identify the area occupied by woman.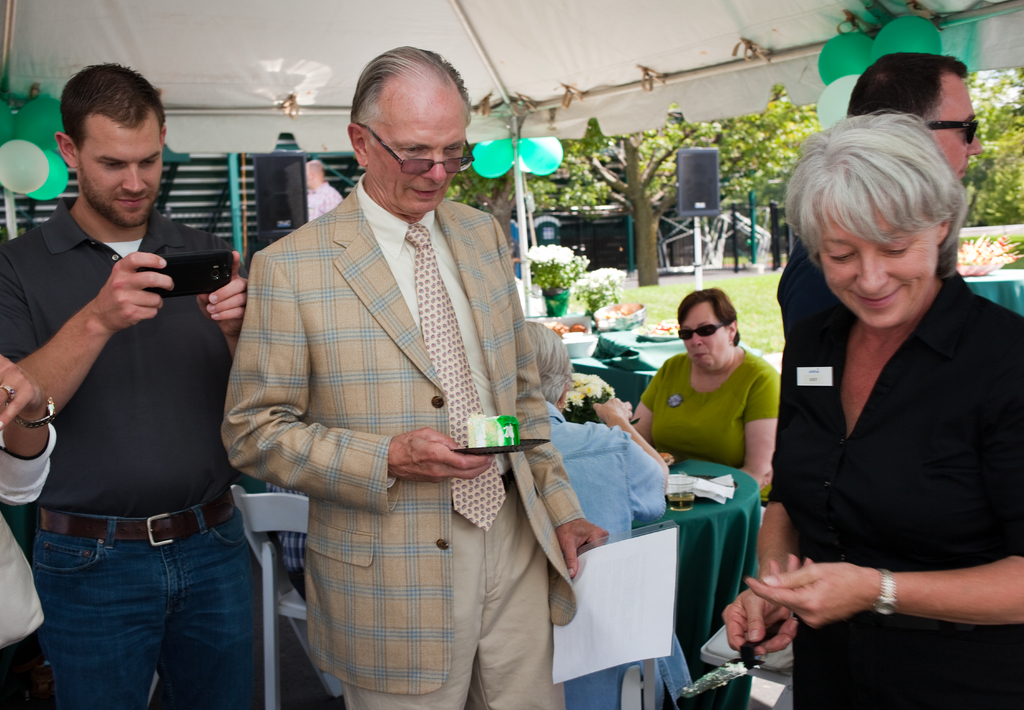
Area: [x1=752, y1=97, x2=1008, y2=709].
